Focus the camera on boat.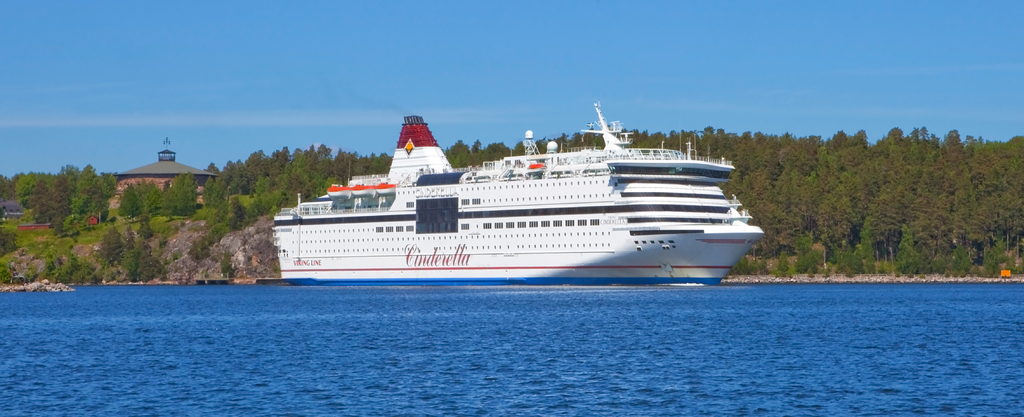
Focus region: 258,102,757,280.
